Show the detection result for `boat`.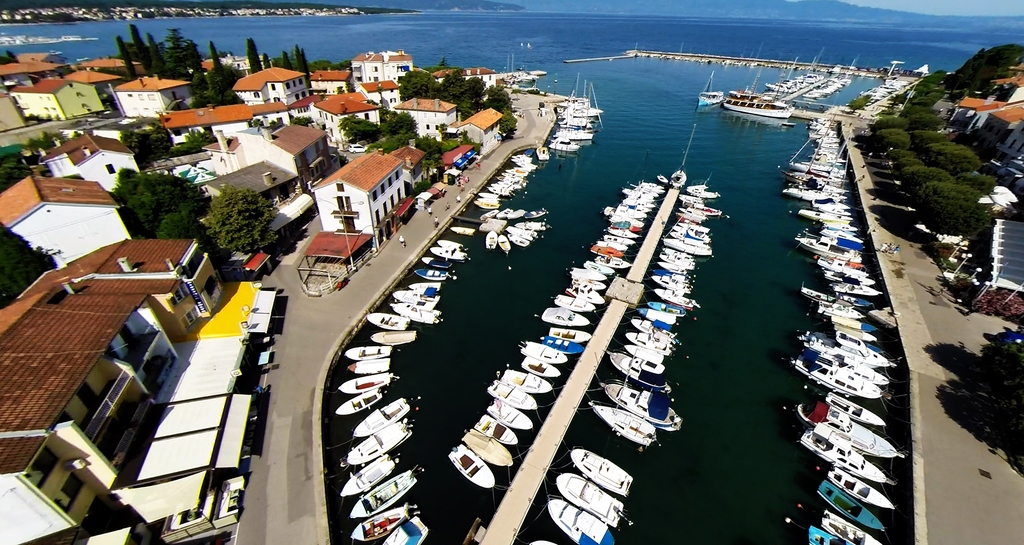
808 525 852 544.
